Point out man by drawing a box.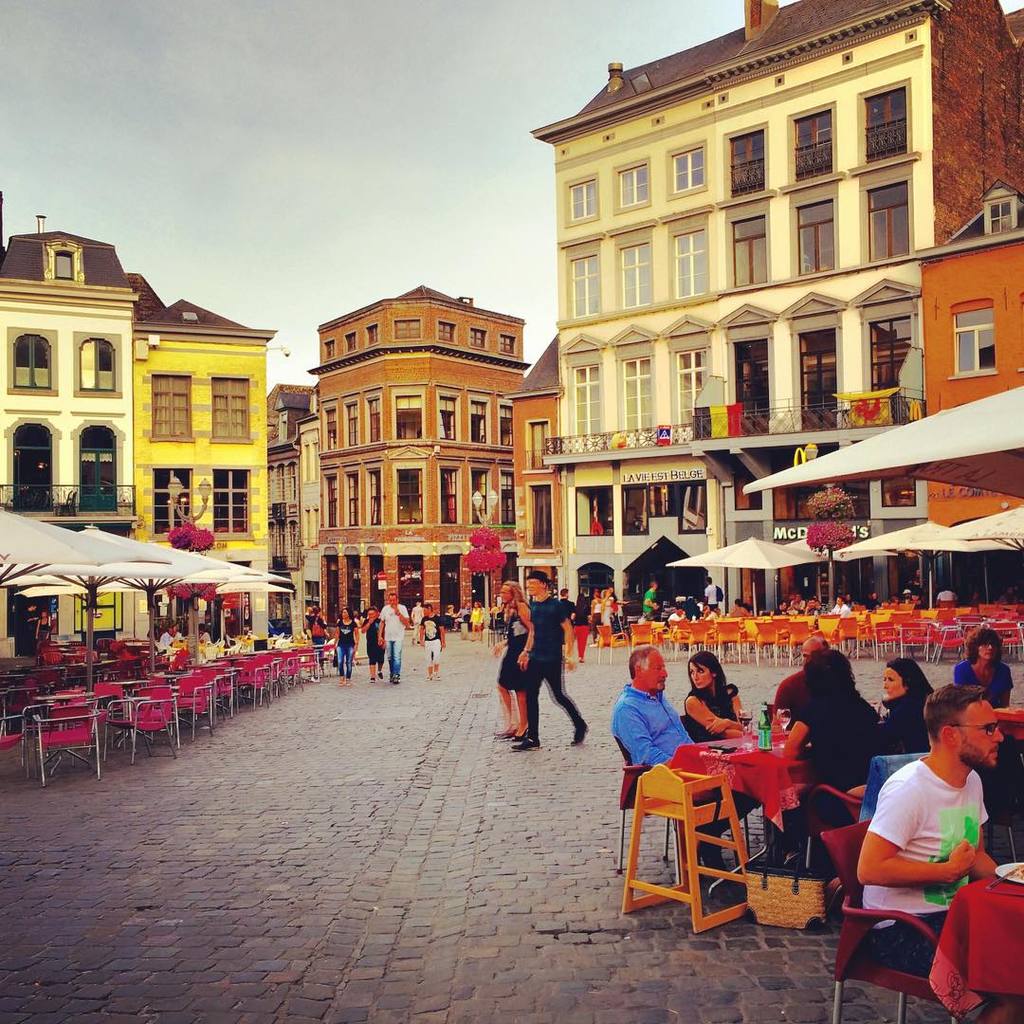
154 624 184 655.
